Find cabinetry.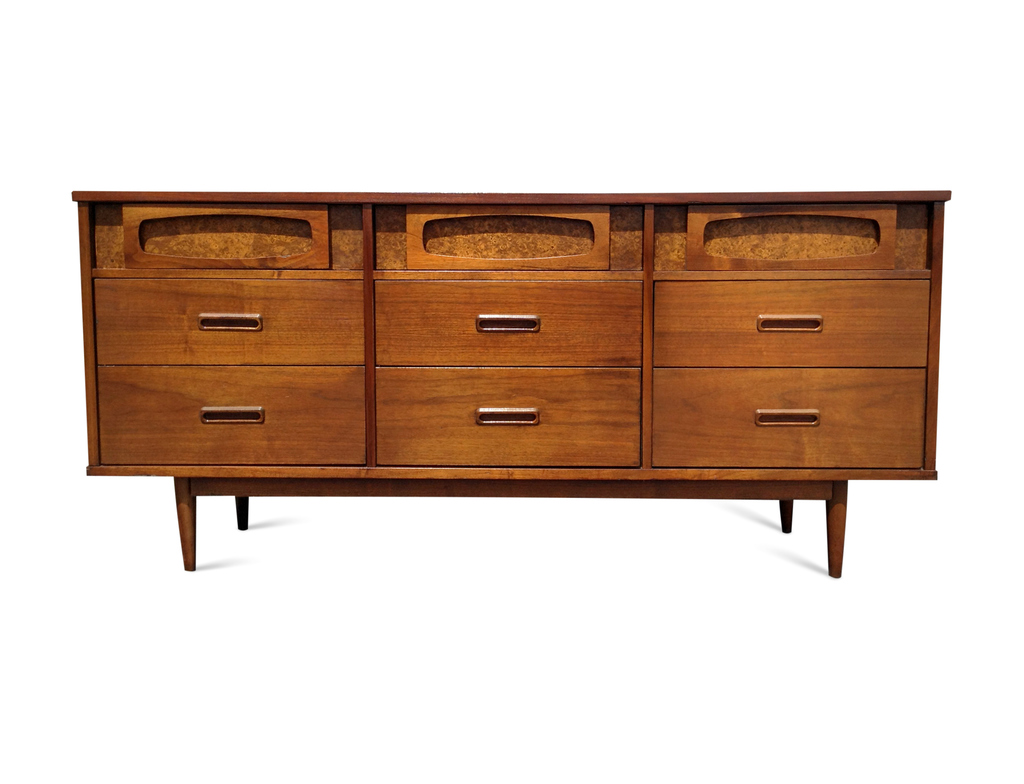
<region>66, 182, 367, 472</region>.
